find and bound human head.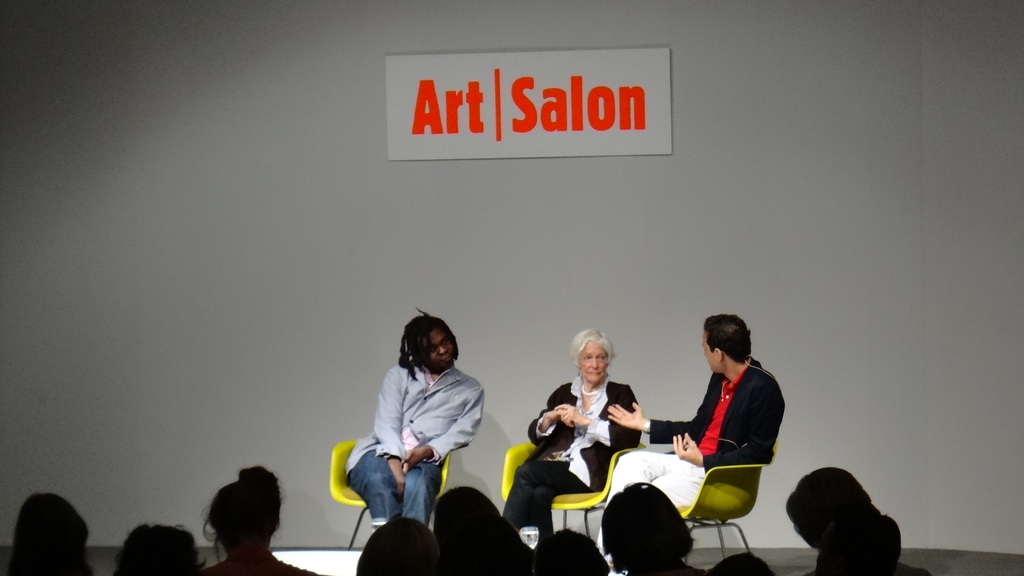
Bound: bbox=(197, 471, 282, 550).
